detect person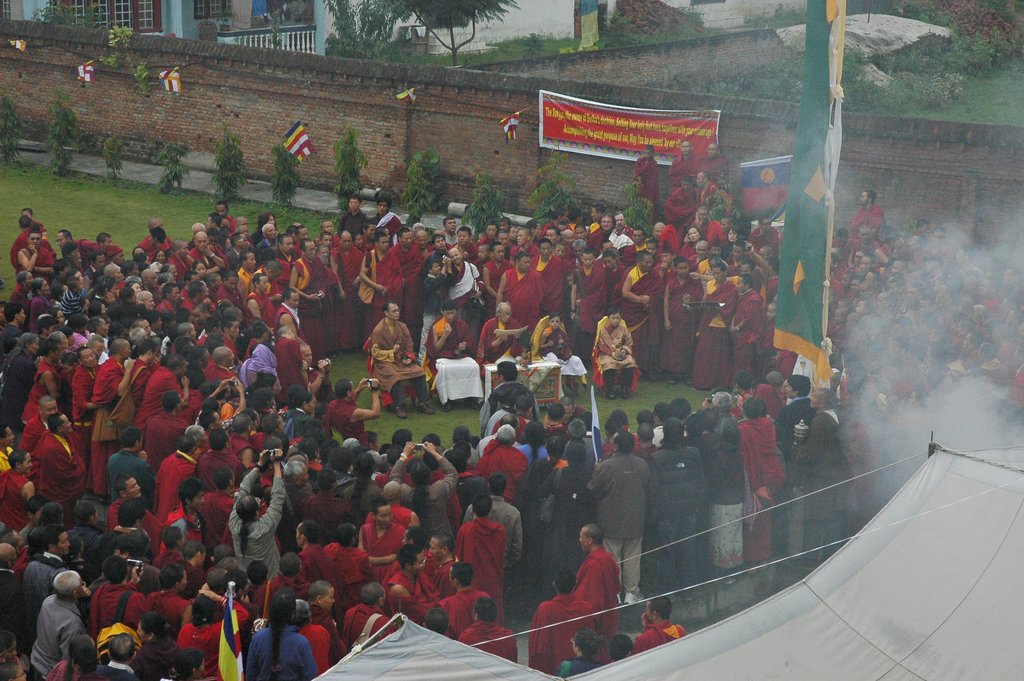
region(136, 358, 192, 420)
